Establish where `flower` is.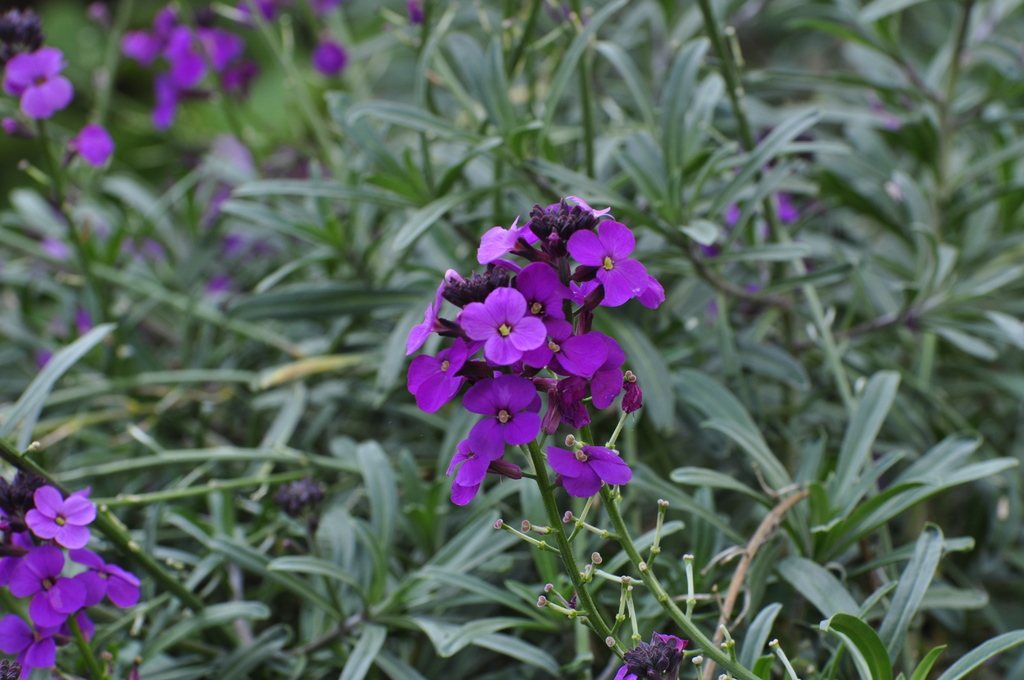
Established at [404, 1, 433, 31].
